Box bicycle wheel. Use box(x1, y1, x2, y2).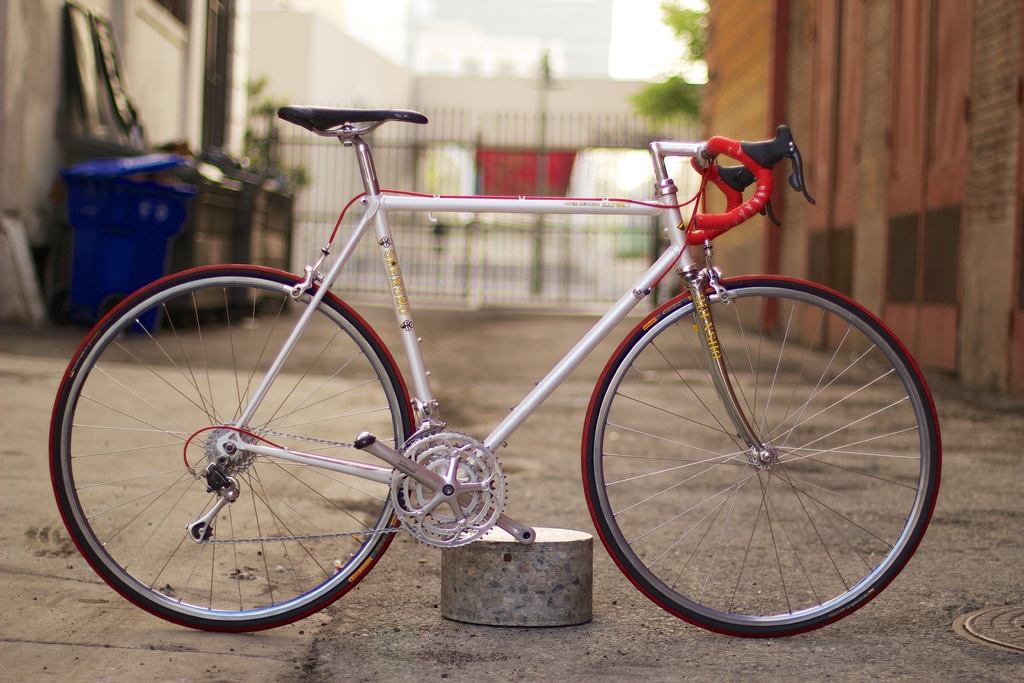
box(577, 274, 945, 640).
